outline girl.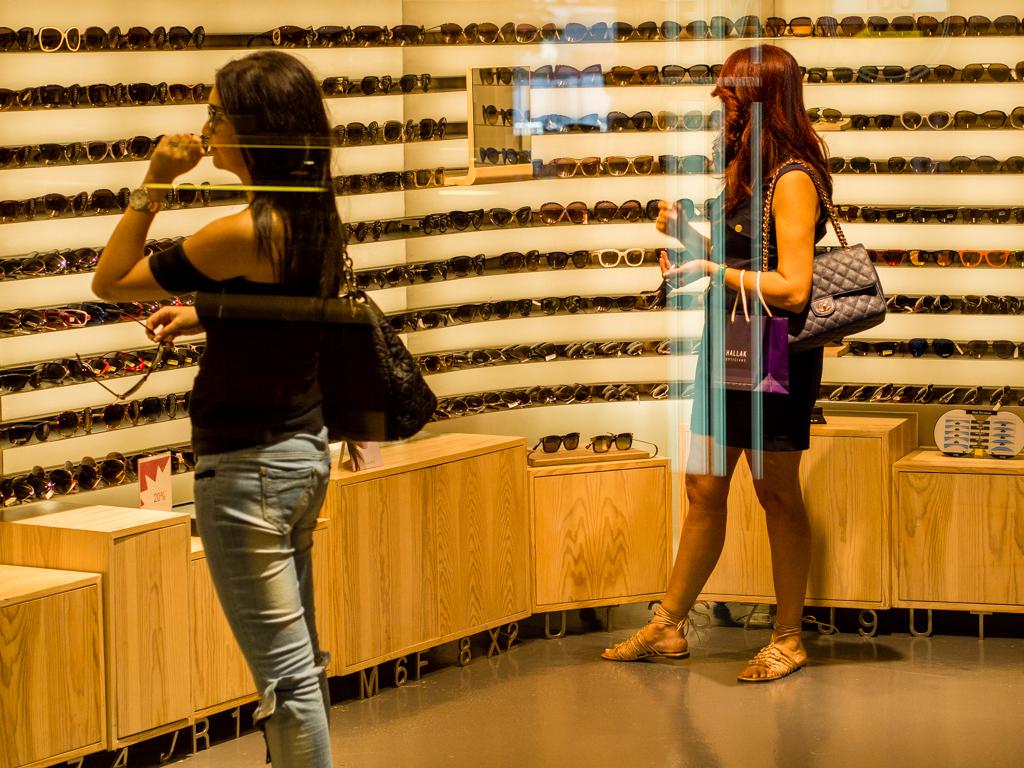
Outline: (88, 50, 352, 767).
